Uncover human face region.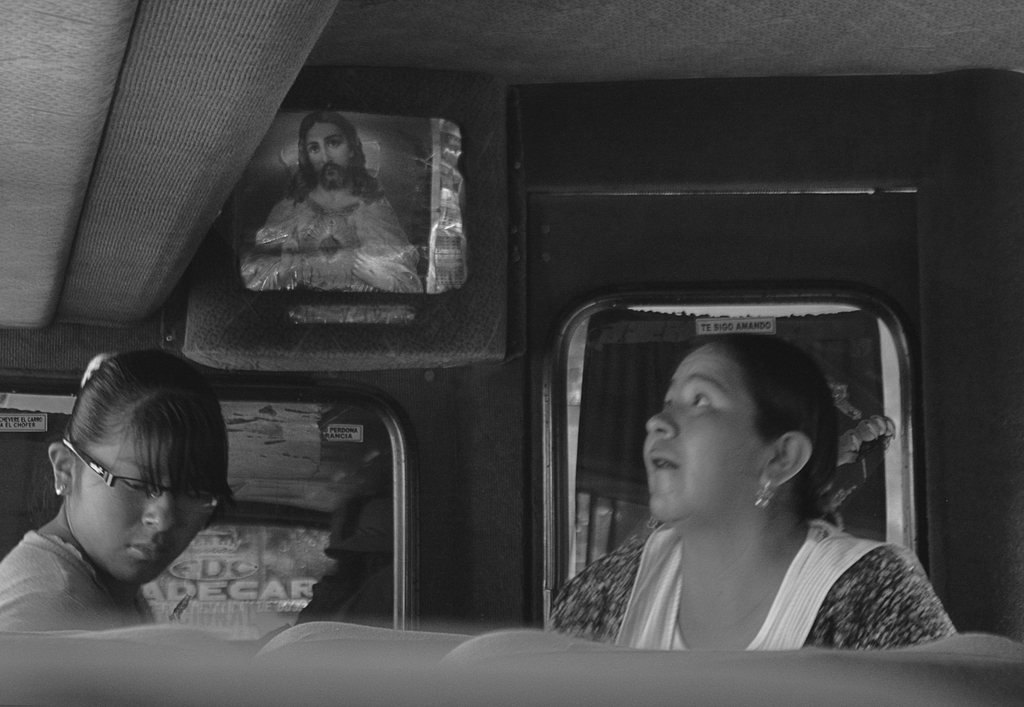
Uncovered: 643 343 770 519.
